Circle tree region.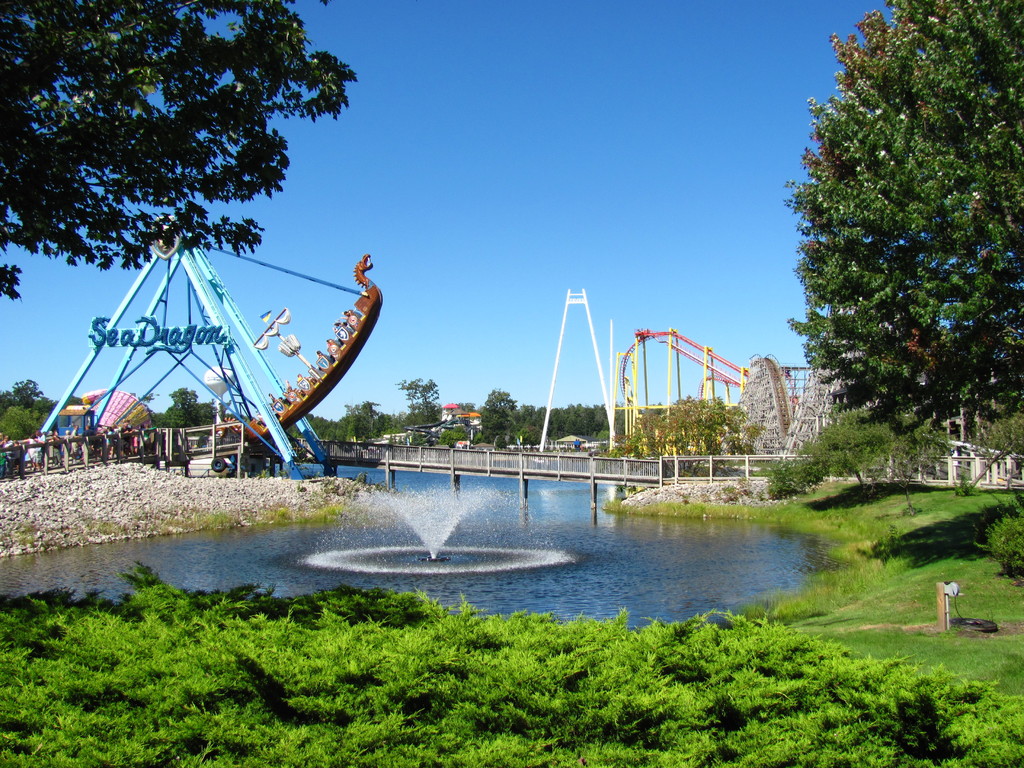
Region: 0, 0, 361, 301.
